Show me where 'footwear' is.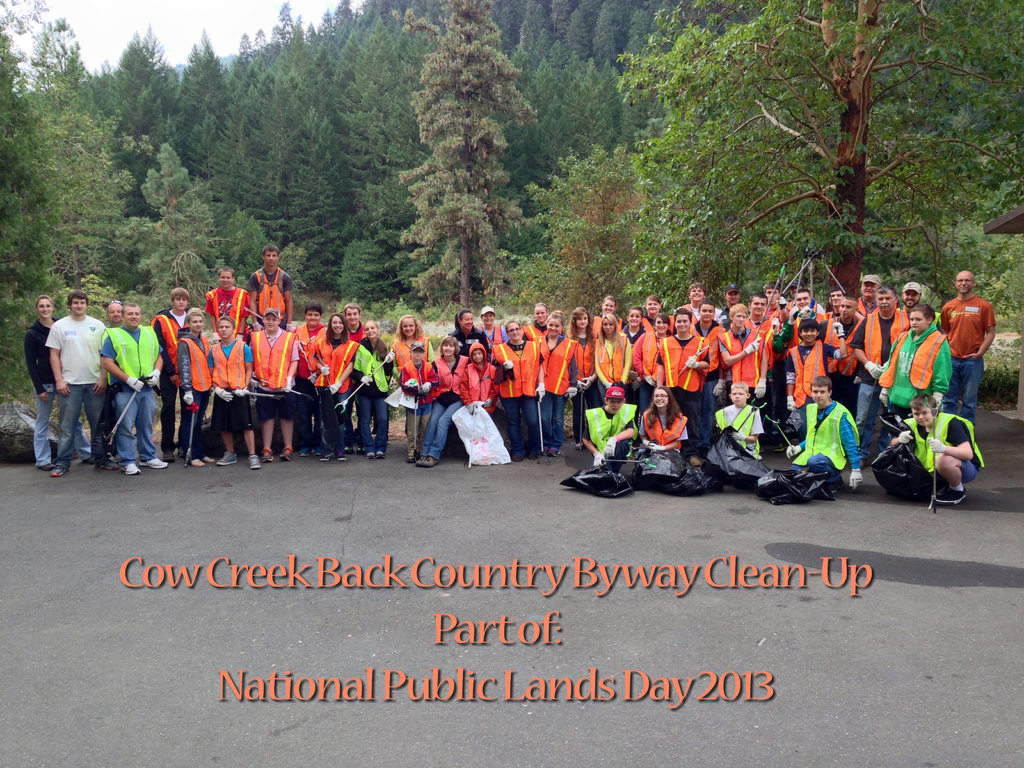
'footwear' is at region(358, 444, 365, 452).
